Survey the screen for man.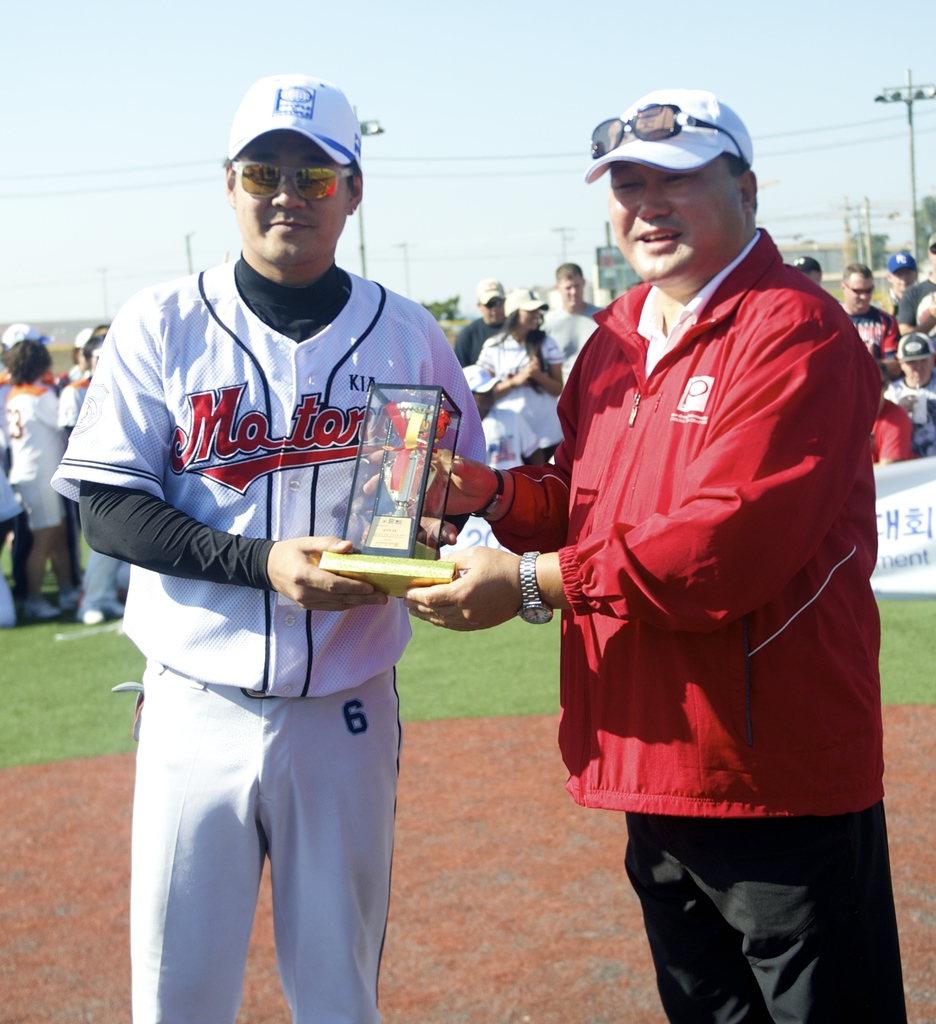
Survey found: BBox(897, 232, 935, 347).
